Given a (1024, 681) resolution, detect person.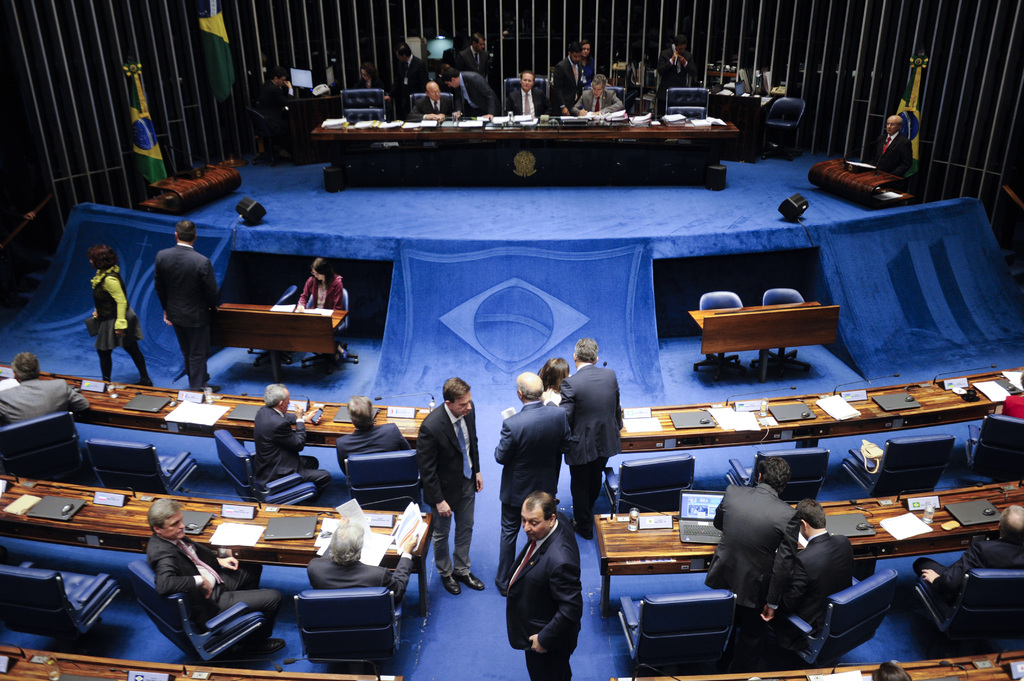
box(254, 382, 330, 499).
